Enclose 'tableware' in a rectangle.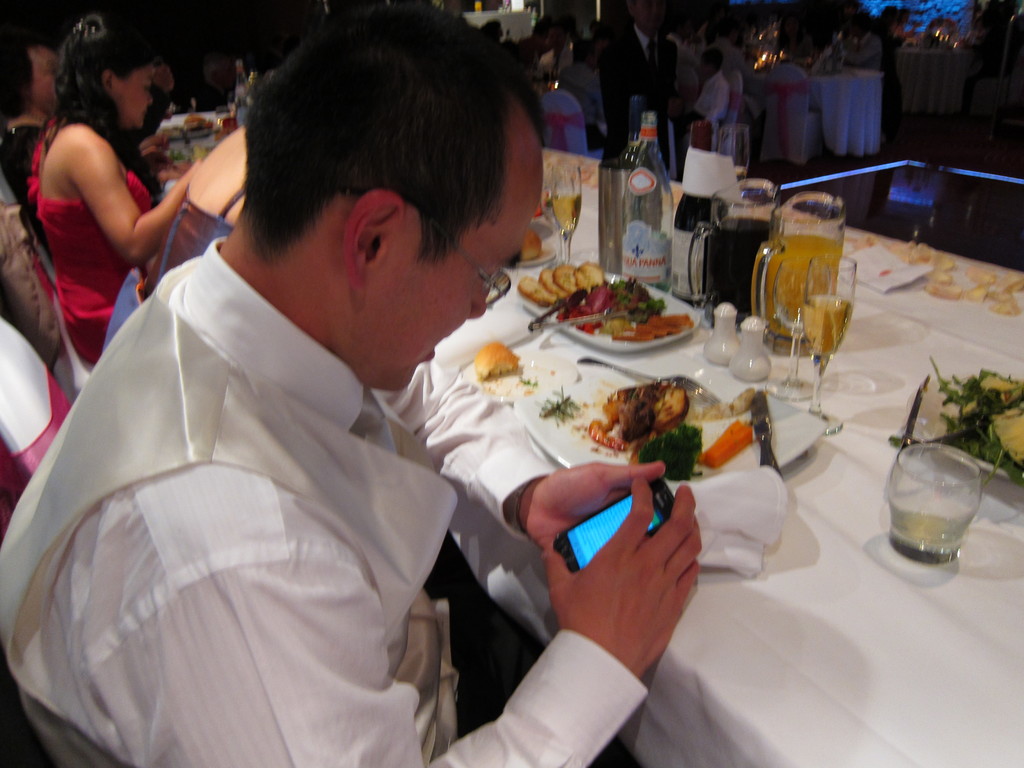
(545,157,580,258).
